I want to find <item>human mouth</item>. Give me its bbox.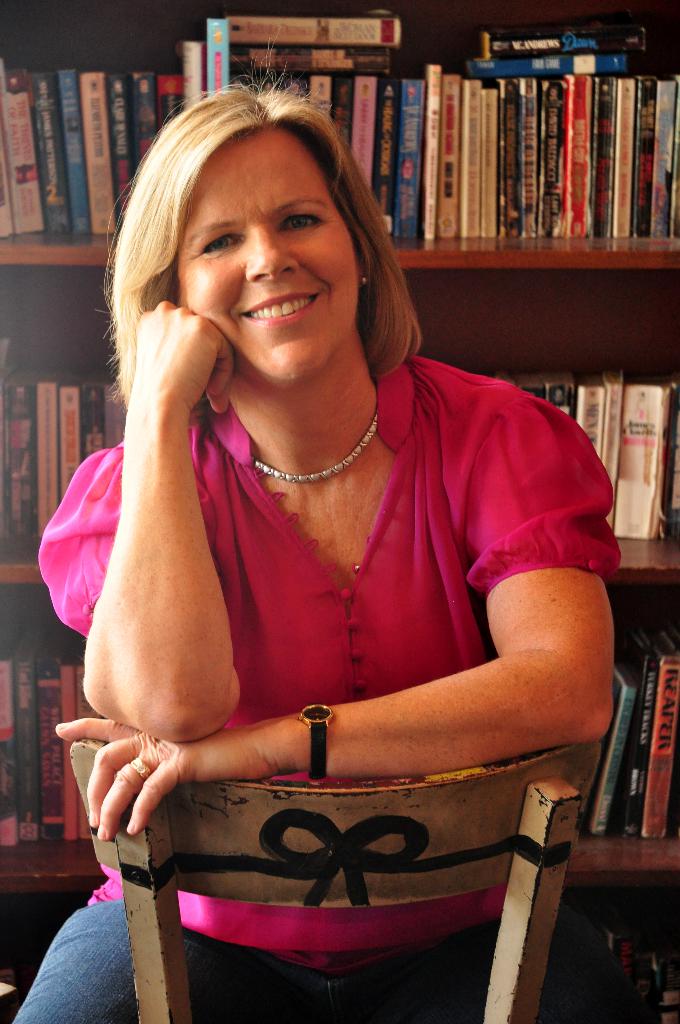
<box>242,293,317,330</box>.
